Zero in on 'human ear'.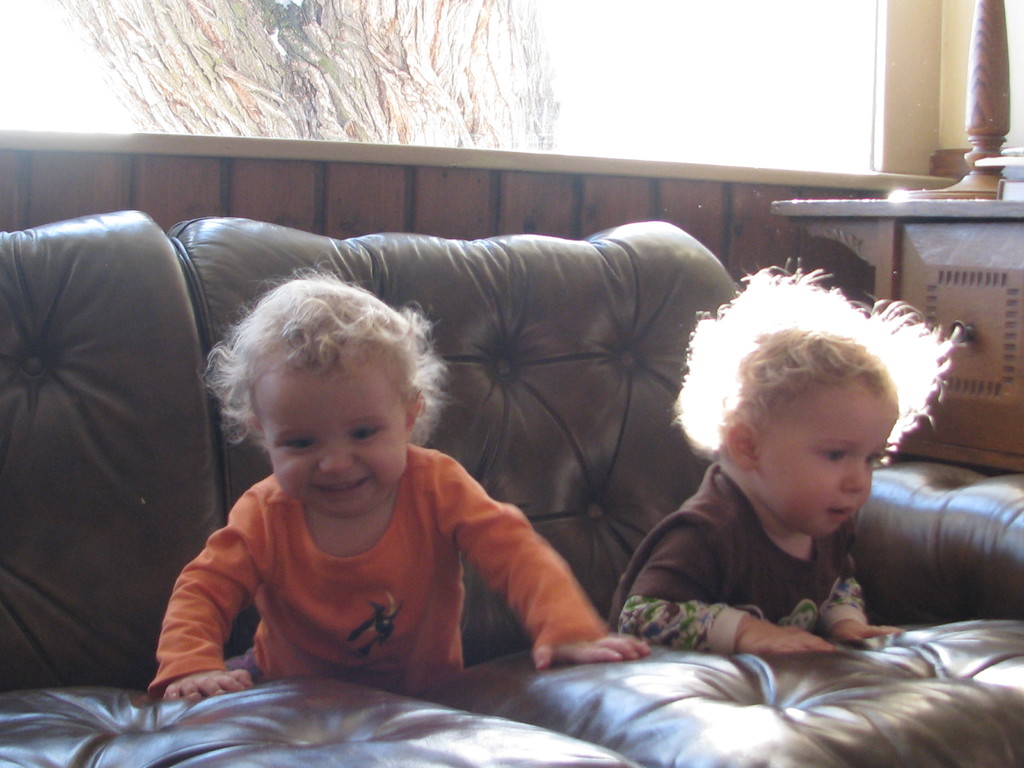
Zeroed in: 724:419:762:468.
